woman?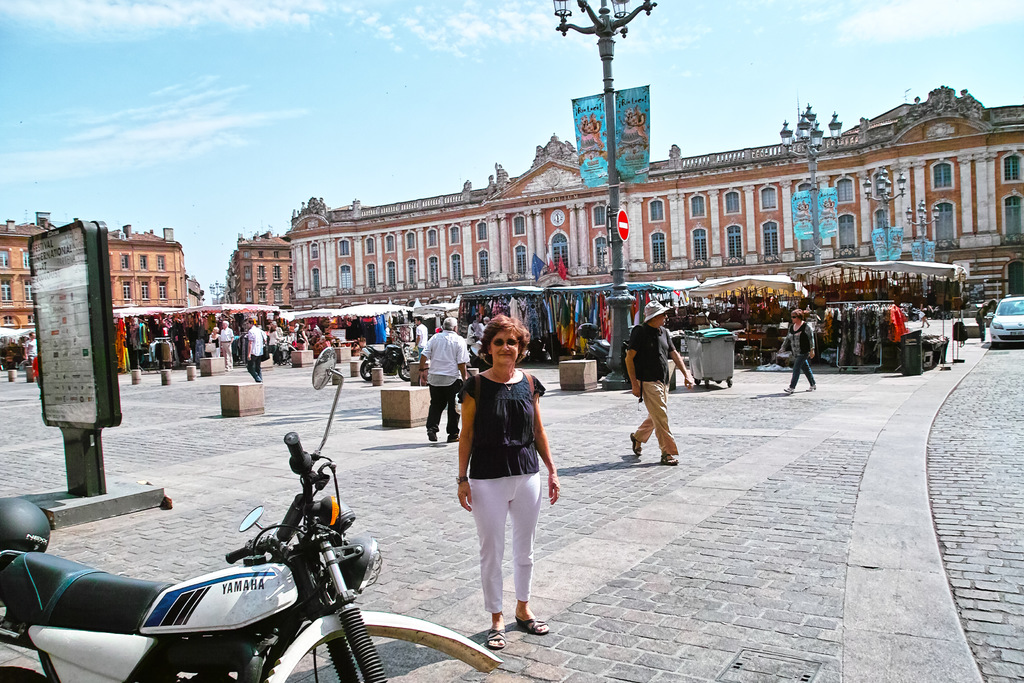
449/310/557/648
